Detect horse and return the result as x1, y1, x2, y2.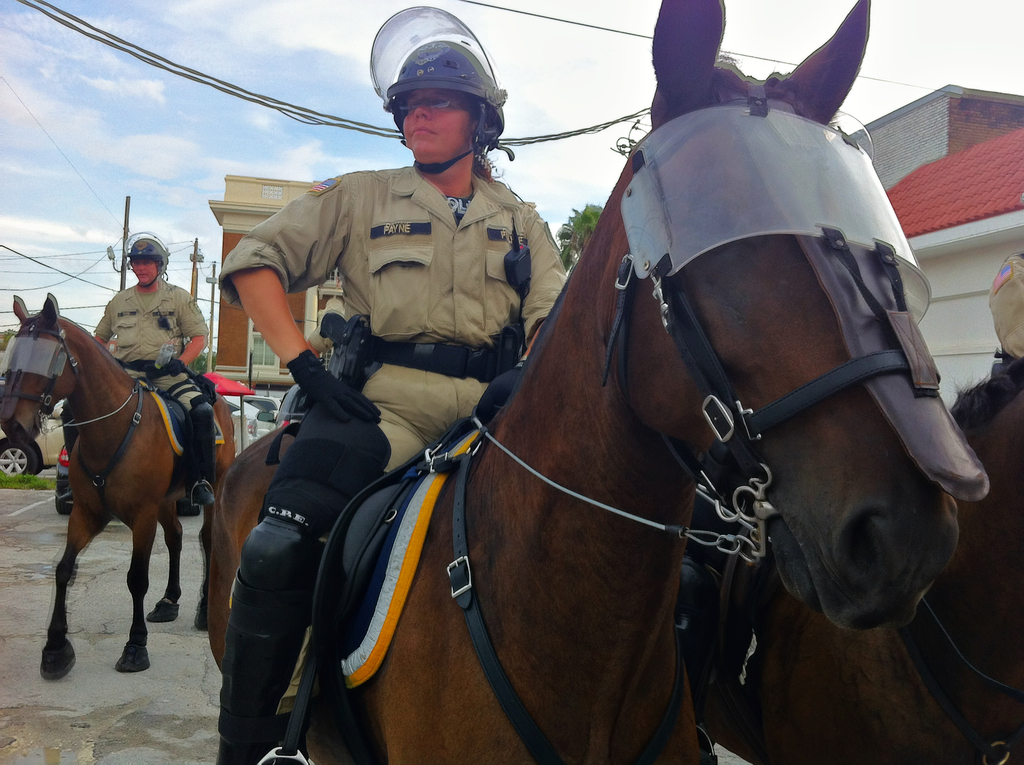
686, 355, 1023, 764.
